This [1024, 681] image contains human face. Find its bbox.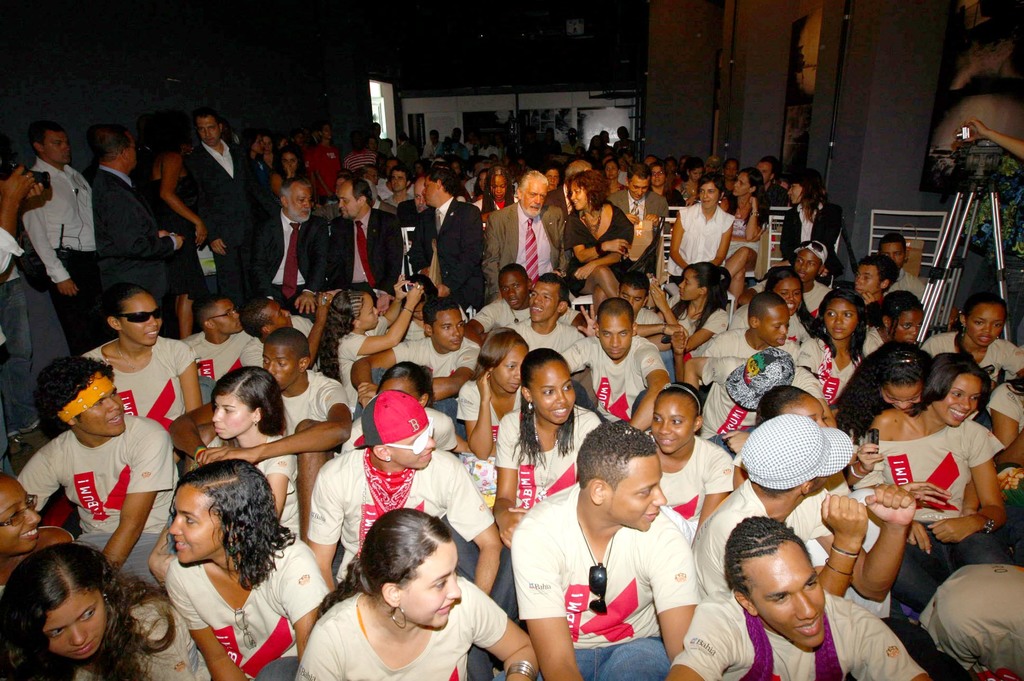
detection(790, 397, 828, 429).
